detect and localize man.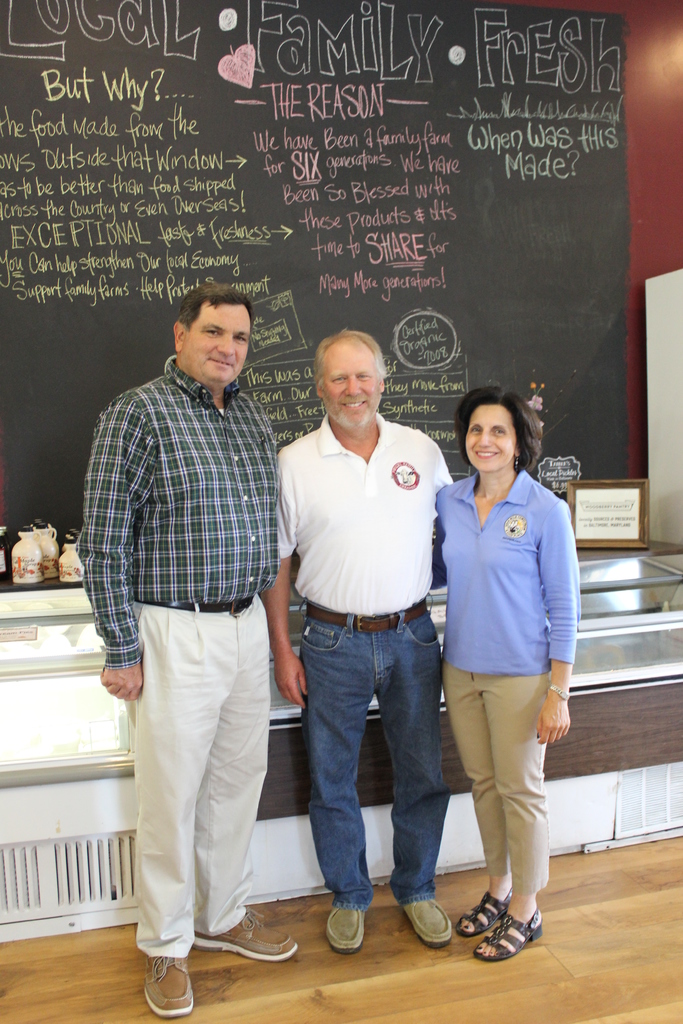
Localized at l=265, t=328, r=455, b=959.
